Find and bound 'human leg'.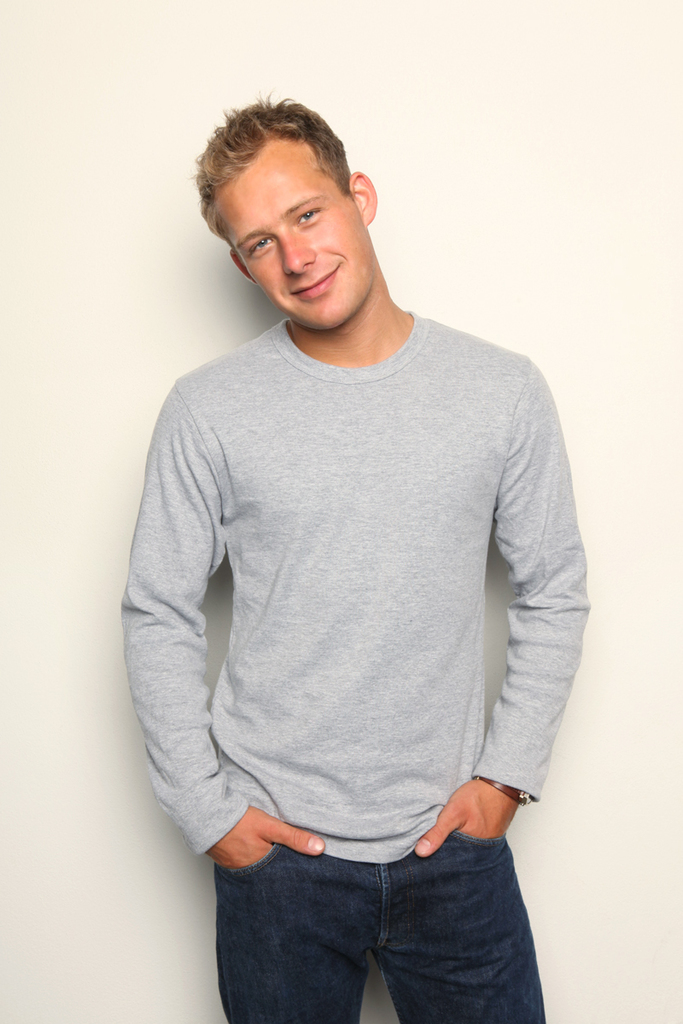
Bound: 375,833,543,1023.
